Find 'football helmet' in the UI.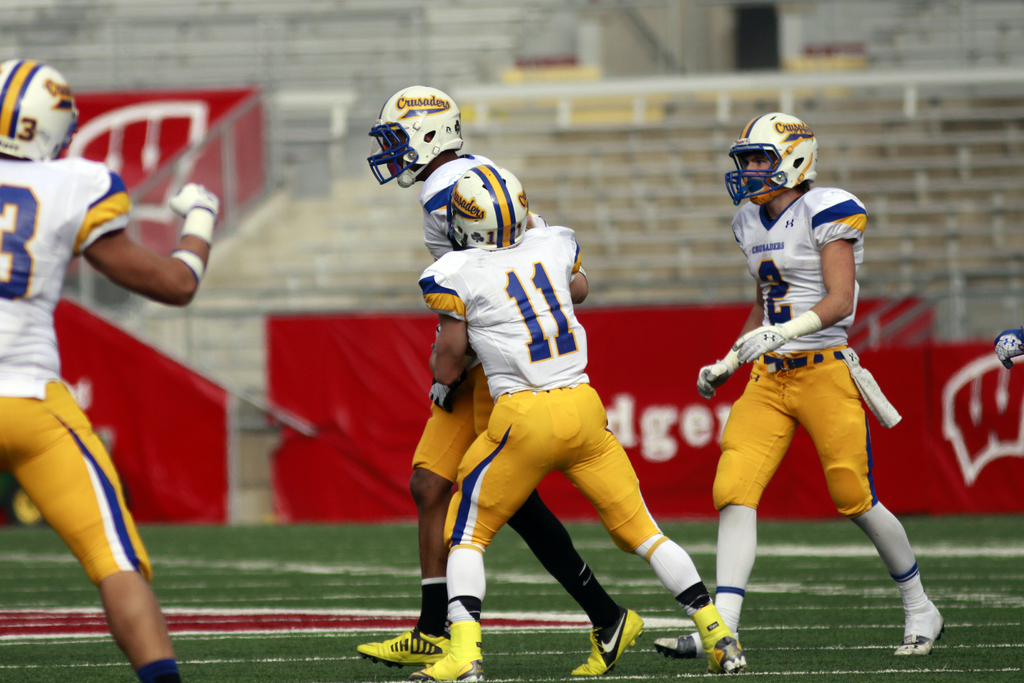
UI element at pyautogui.locateOnScreen(362, 81, 460, 174).
